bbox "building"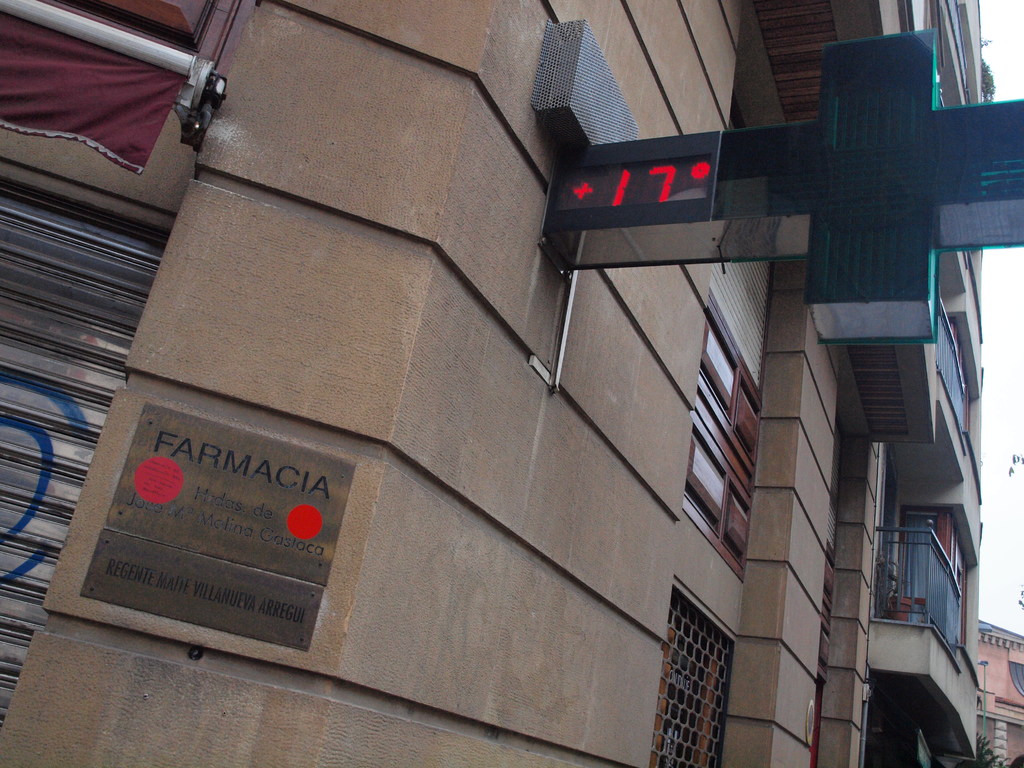
[left=980, top=623, right=1023, bottom=767]
